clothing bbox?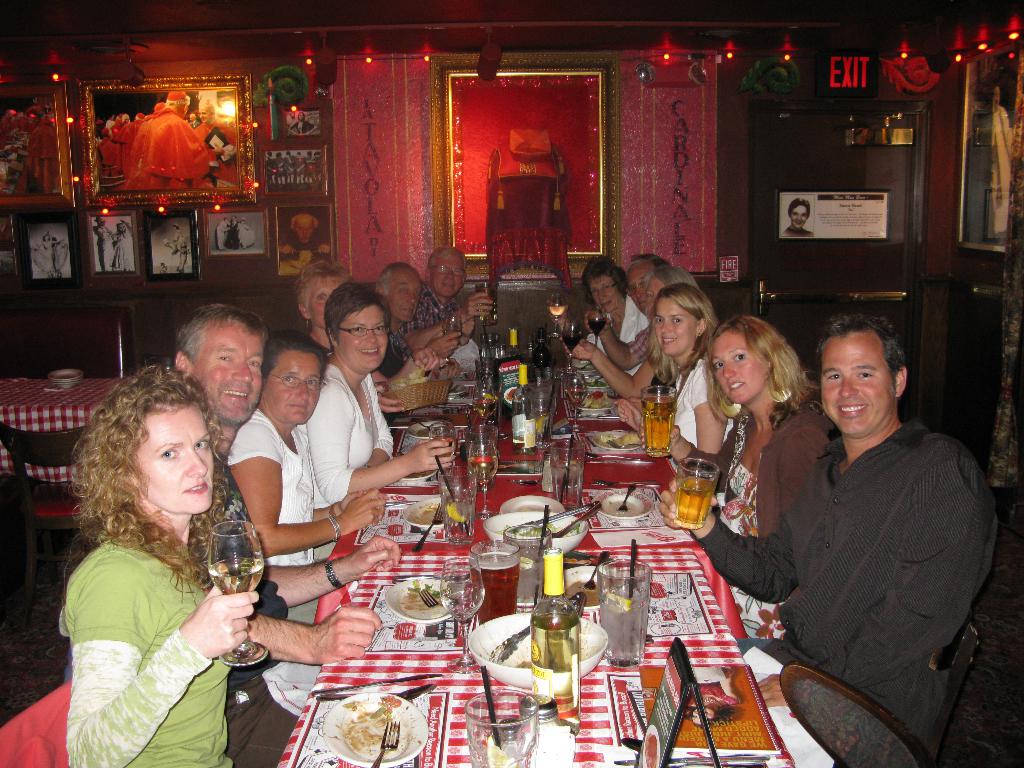
select_region(984, 102, 1017, 241)
